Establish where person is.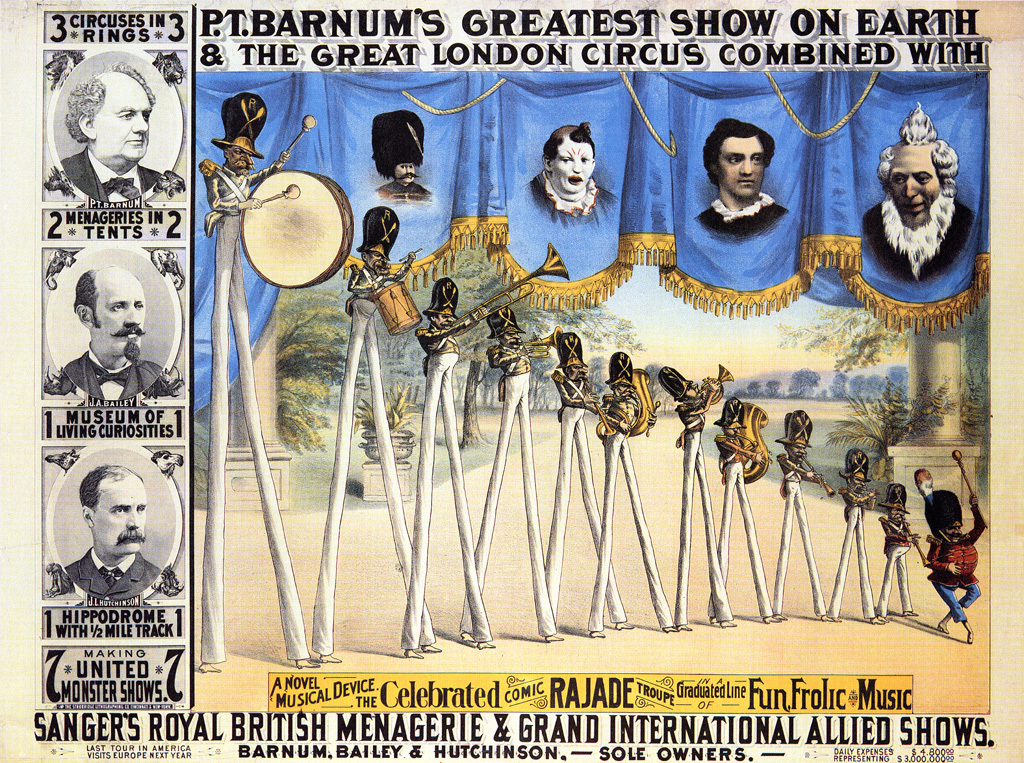
Established at box=[456, 306, 566, 649].
